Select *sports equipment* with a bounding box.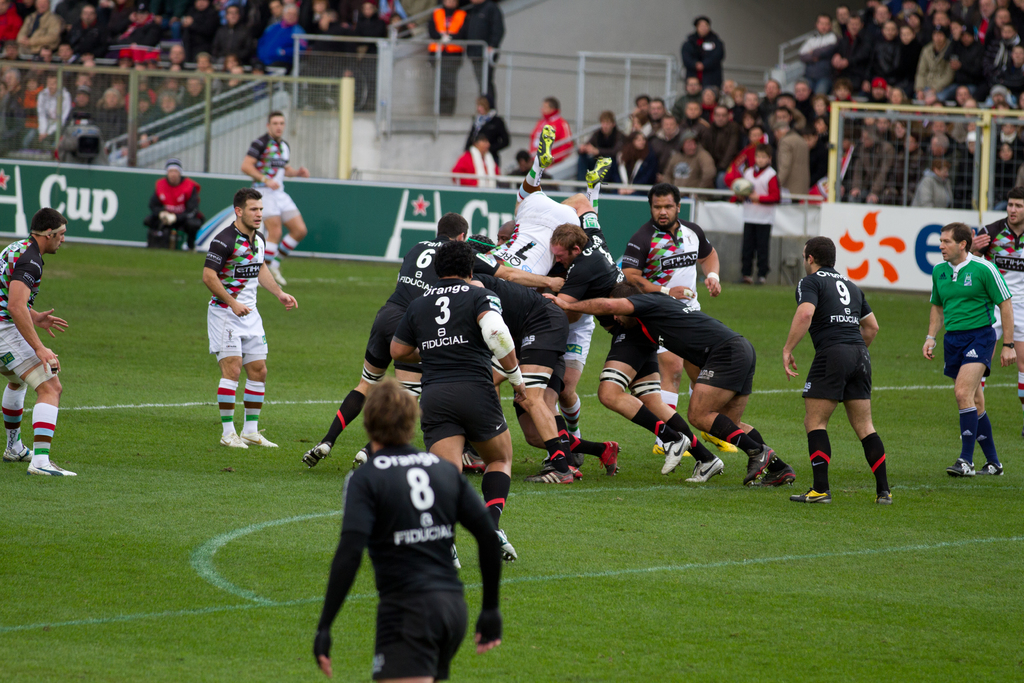
box(0, 445, 32, 463).
